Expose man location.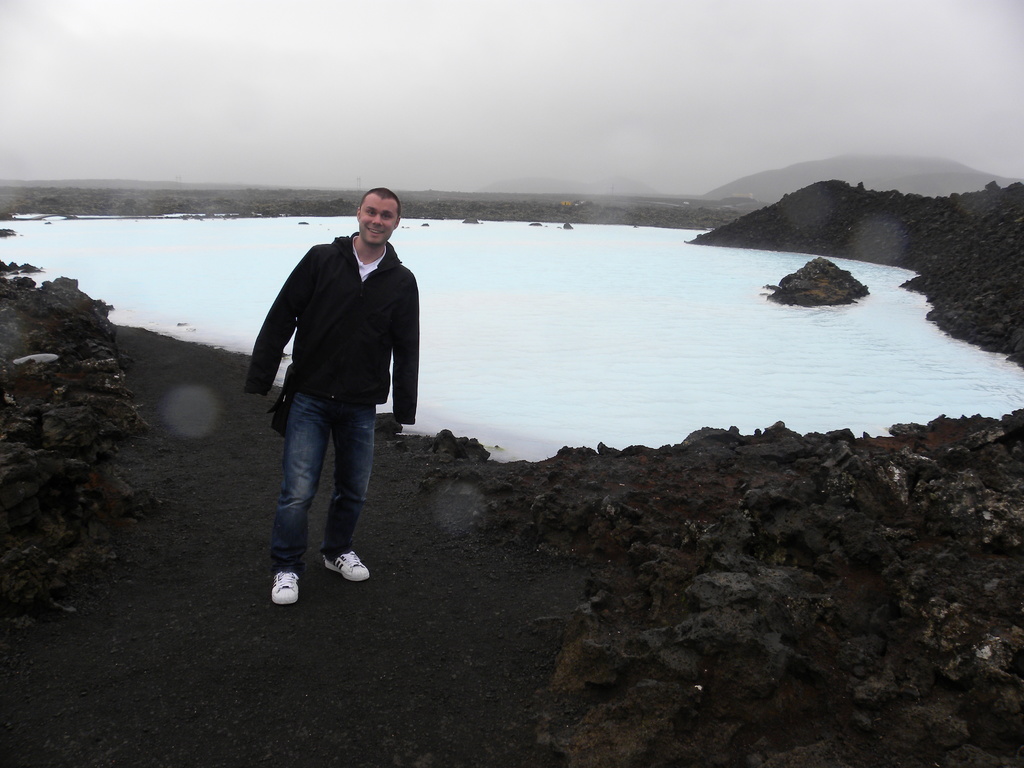
Exposed at x1=241 y1=191 x2=424 y2=604.
